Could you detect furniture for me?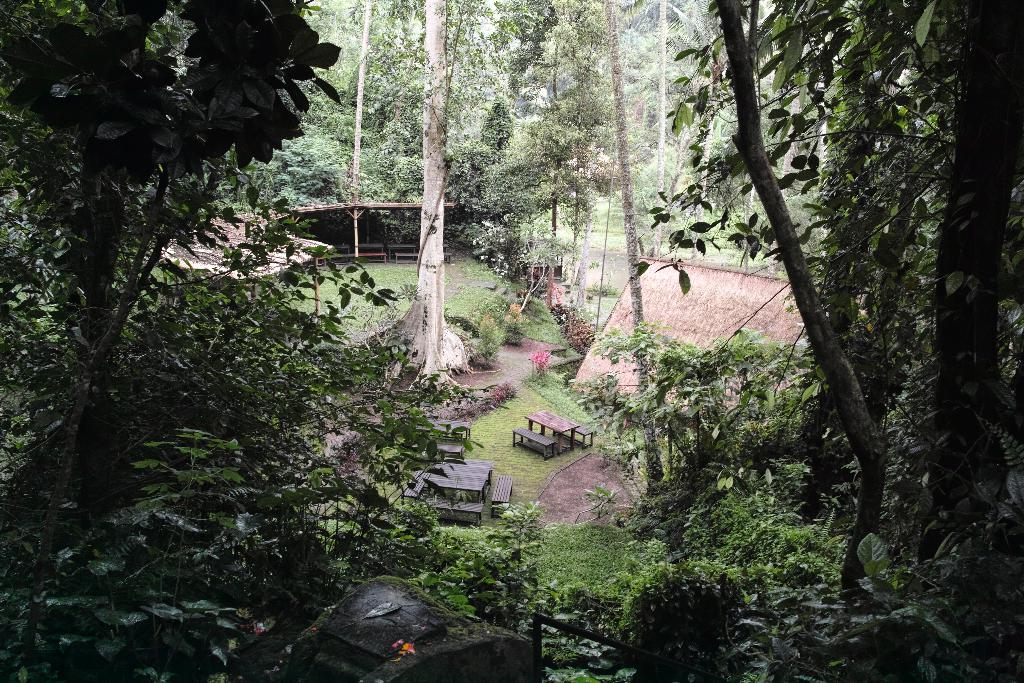
Detection result: rect(514, 408, 596, 465).
